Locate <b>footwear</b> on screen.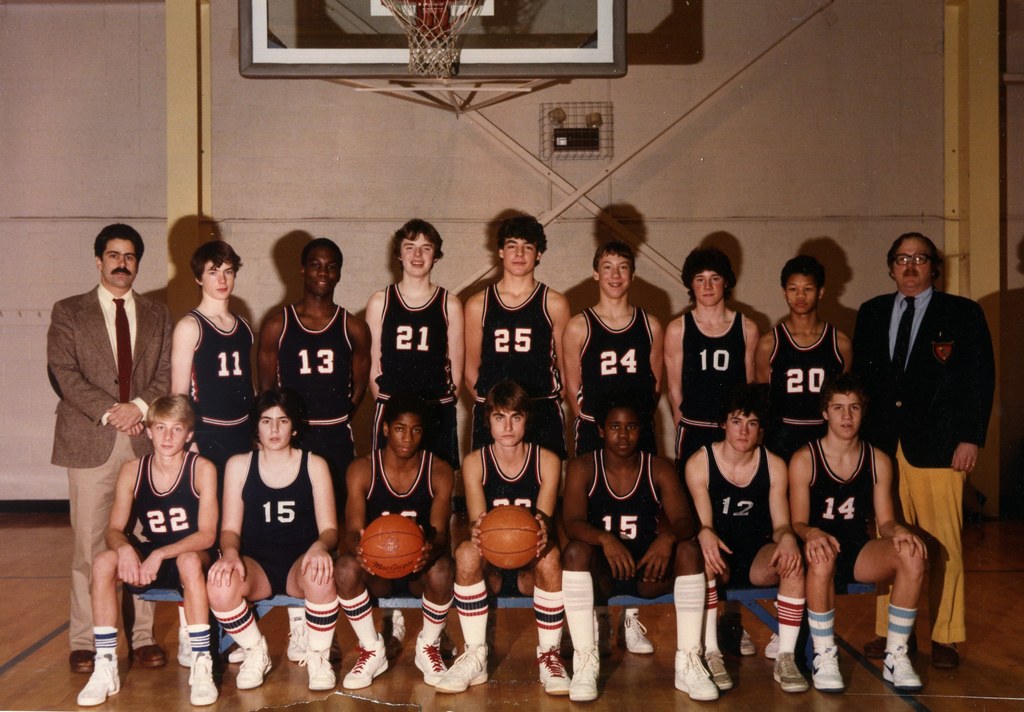
On screen at 71/661/129/708.
